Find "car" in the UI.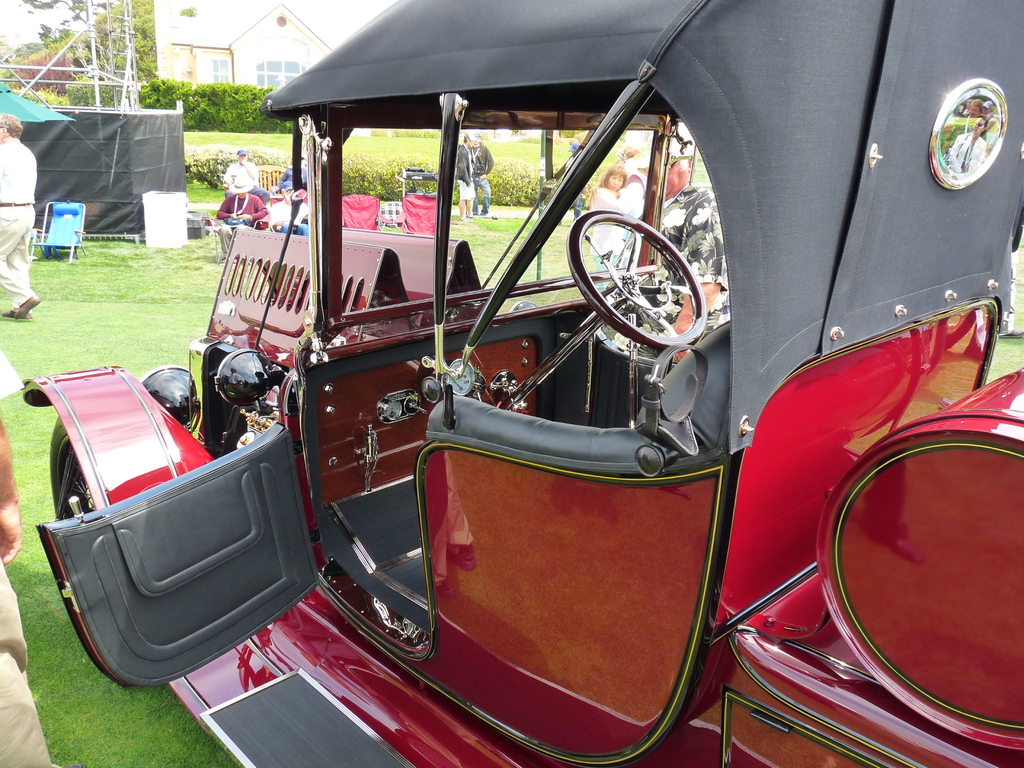
UI element at <region>93, 8, 1002, 767</region>.
